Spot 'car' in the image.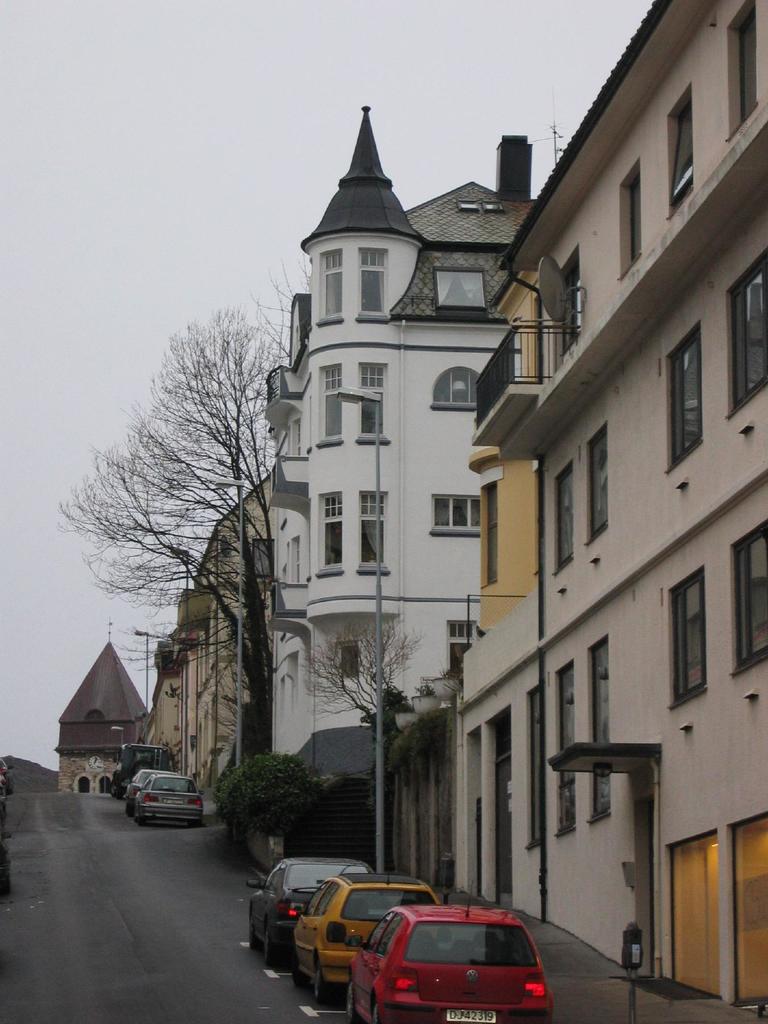
'car' found at [left=289, top=863, right=443, bottom=1005].
